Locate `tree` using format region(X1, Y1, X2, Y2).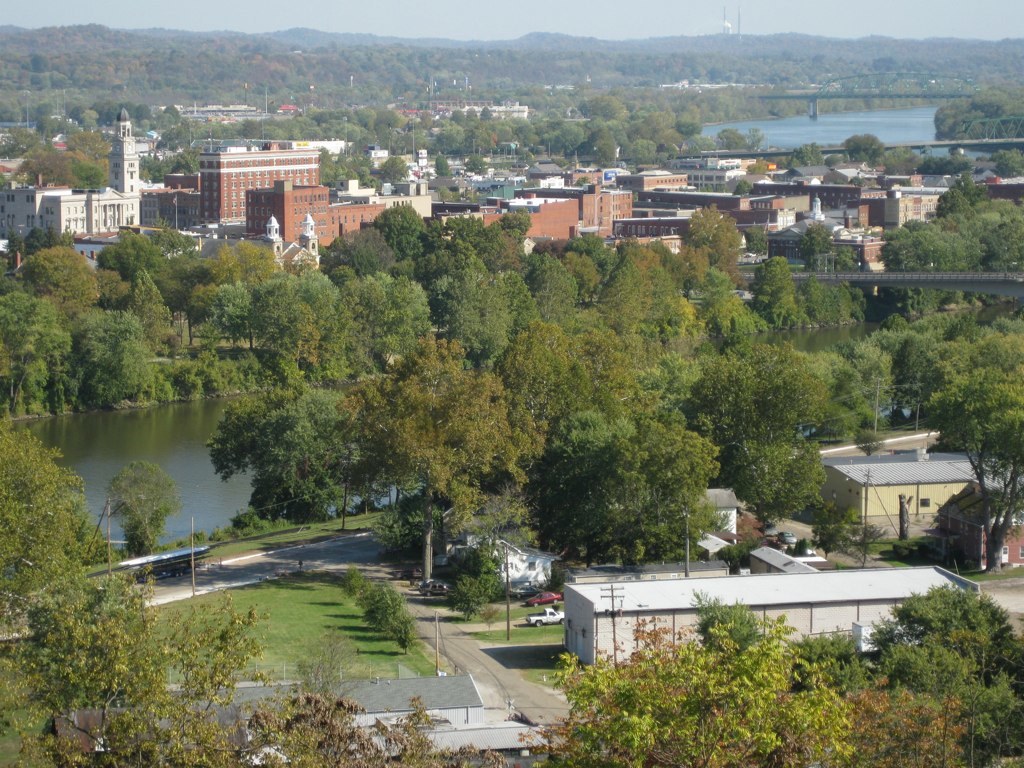
region(883, 146, 922, 173).
